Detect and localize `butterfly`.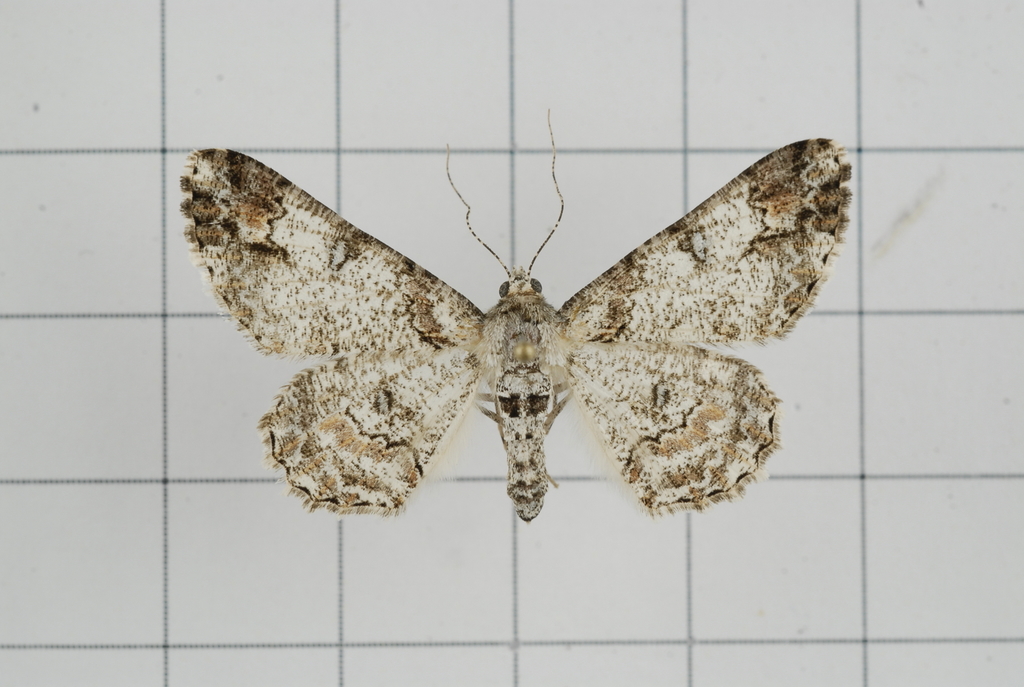
Localized at region(157, 133, 867, 529).
